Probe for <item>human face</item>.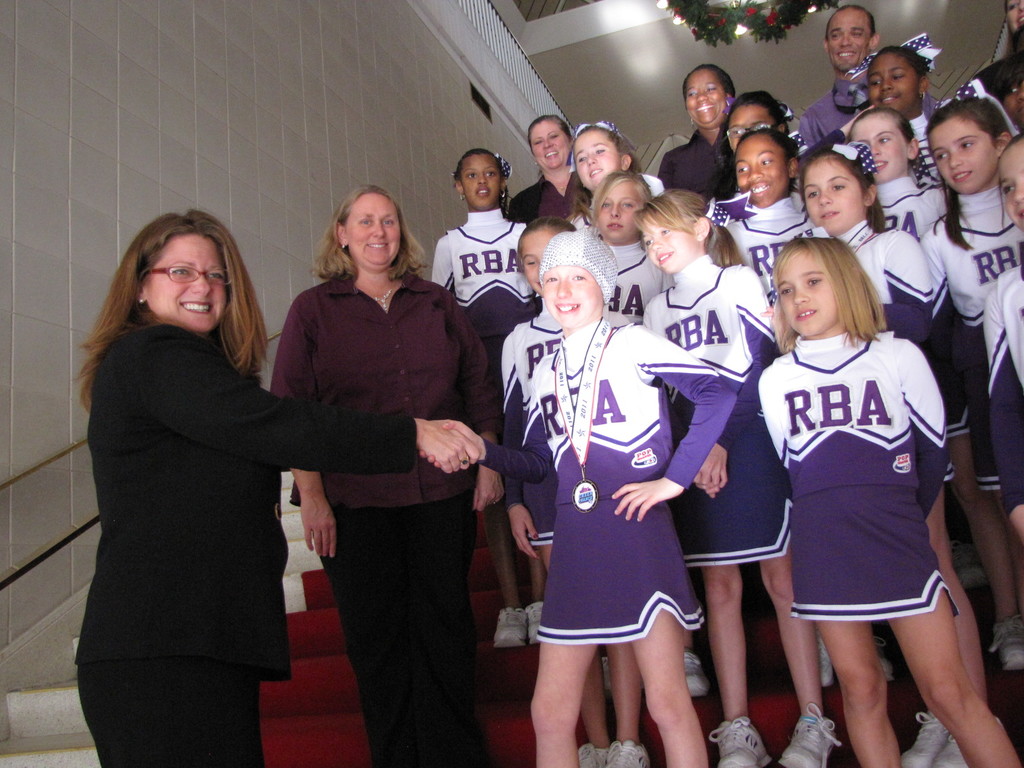
Probe result: box(863, 48, 920, 114).
